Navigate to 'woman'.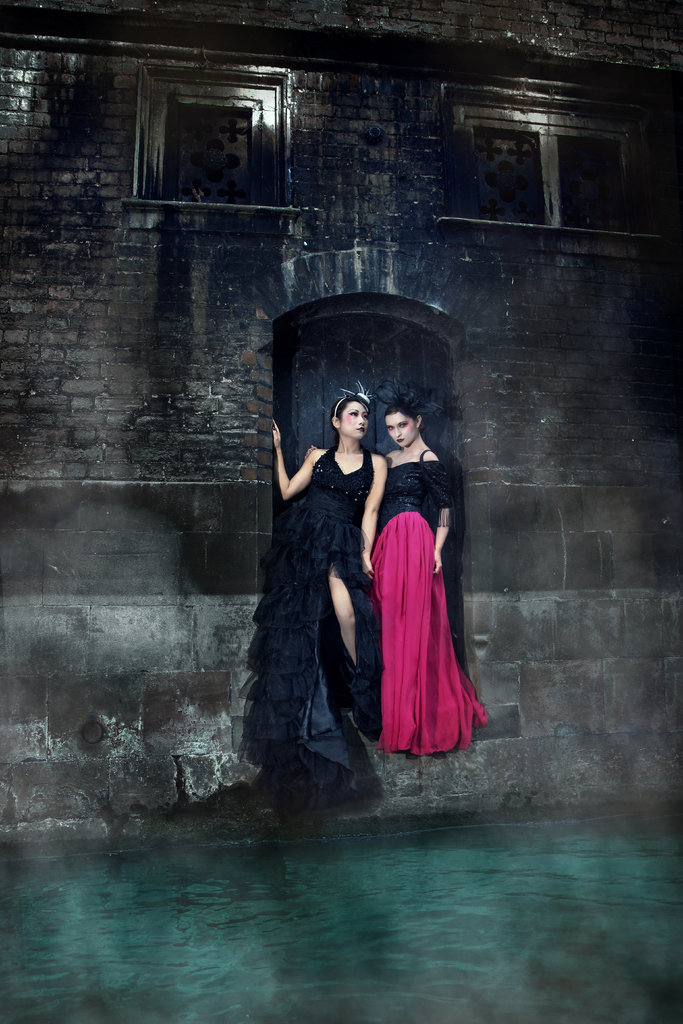
Navigation target: select_region(367, 380, 490, 760).
